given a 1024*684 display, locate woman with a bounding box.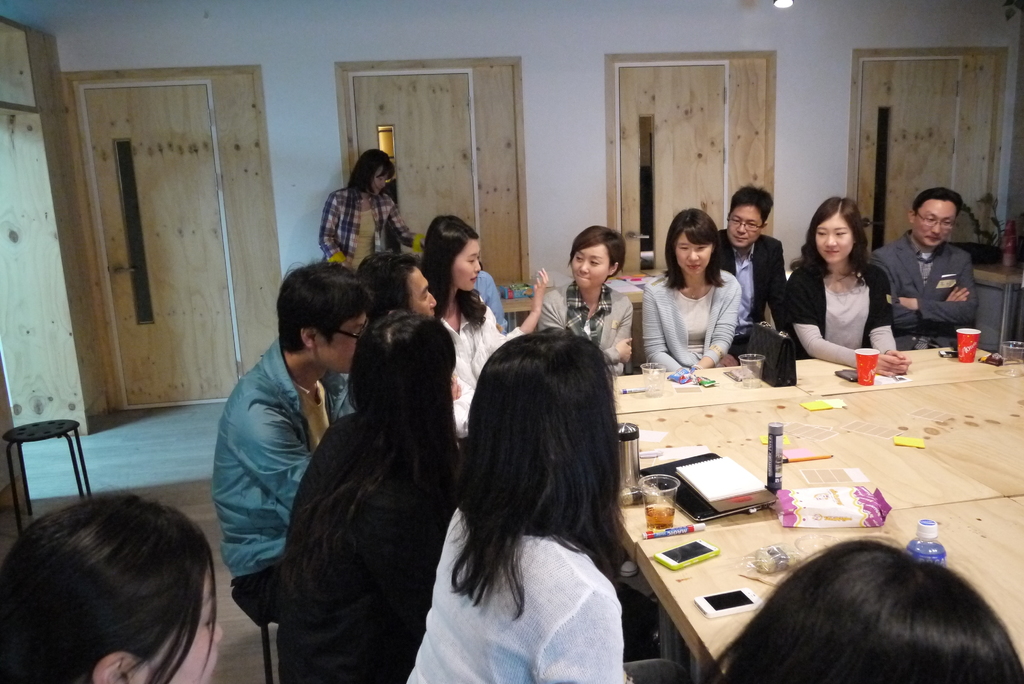
Located: [413,211,557,454].
